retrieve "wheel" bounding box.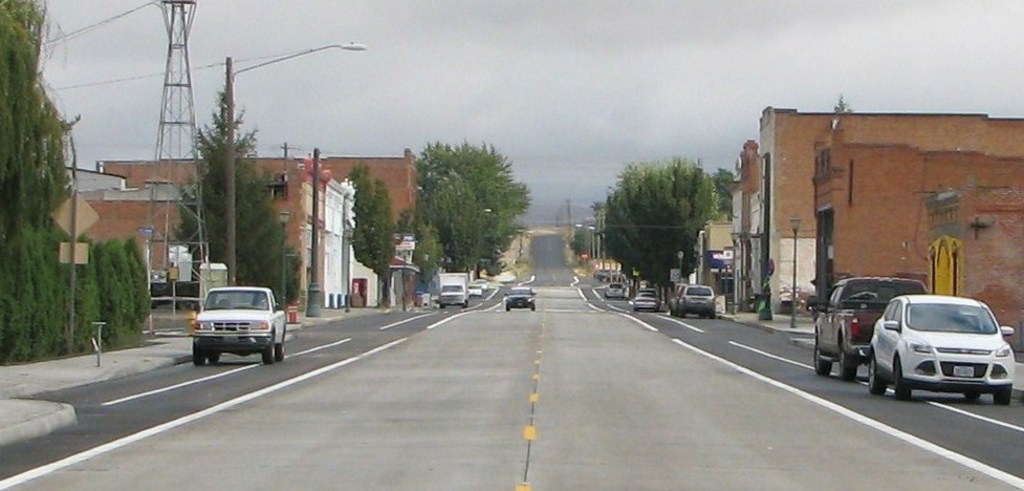
Bounding box: l=867, t=350, r=884, b=397.
